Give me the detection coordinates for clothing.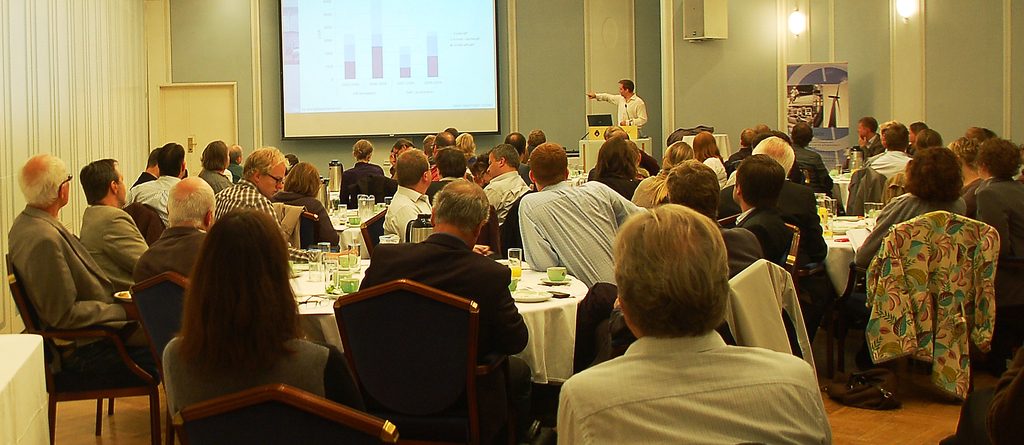
(220, 176, 293, 246).
